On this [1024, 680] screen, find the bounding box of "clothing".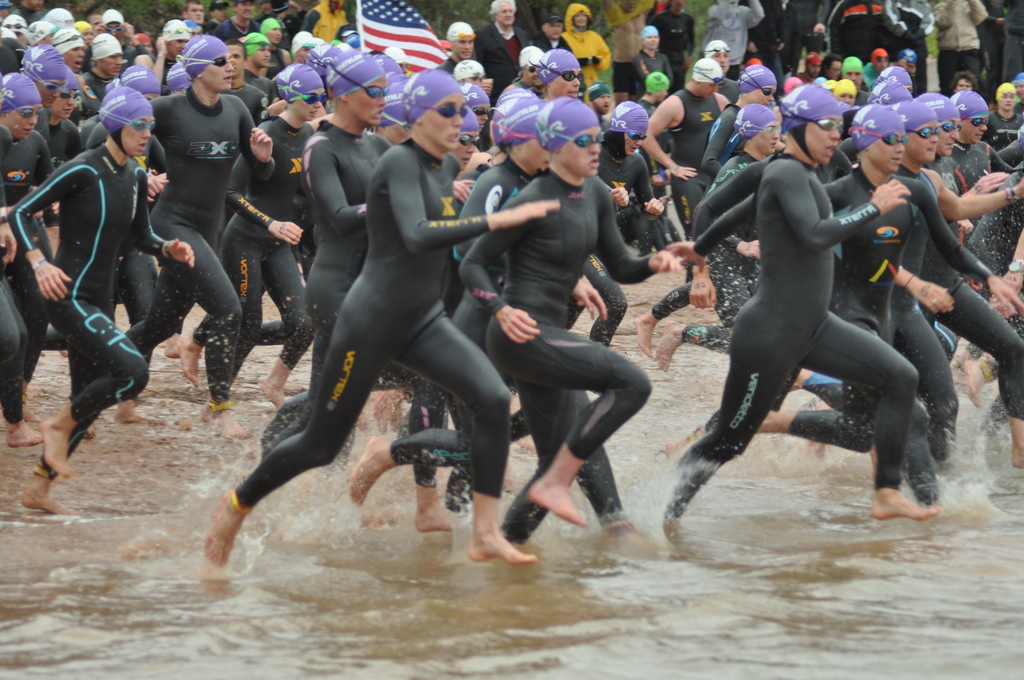
Bounding box: (260, 8, 284, 42).
